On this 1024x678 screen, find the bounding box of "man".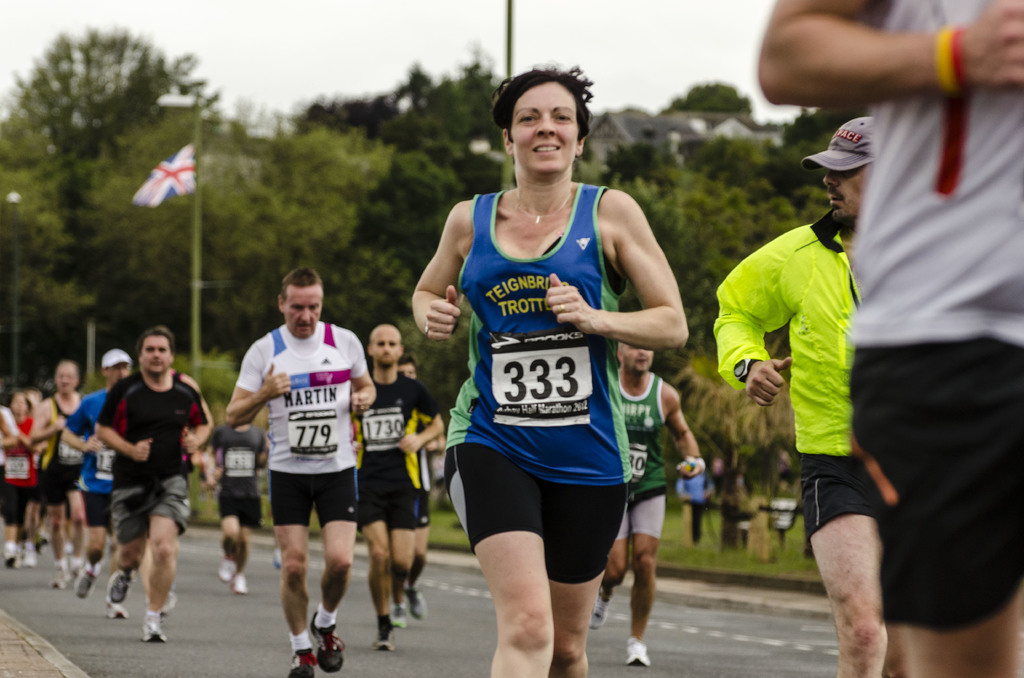
Bounding box: (x1=592, y1=341, x2=706, y2=665).
